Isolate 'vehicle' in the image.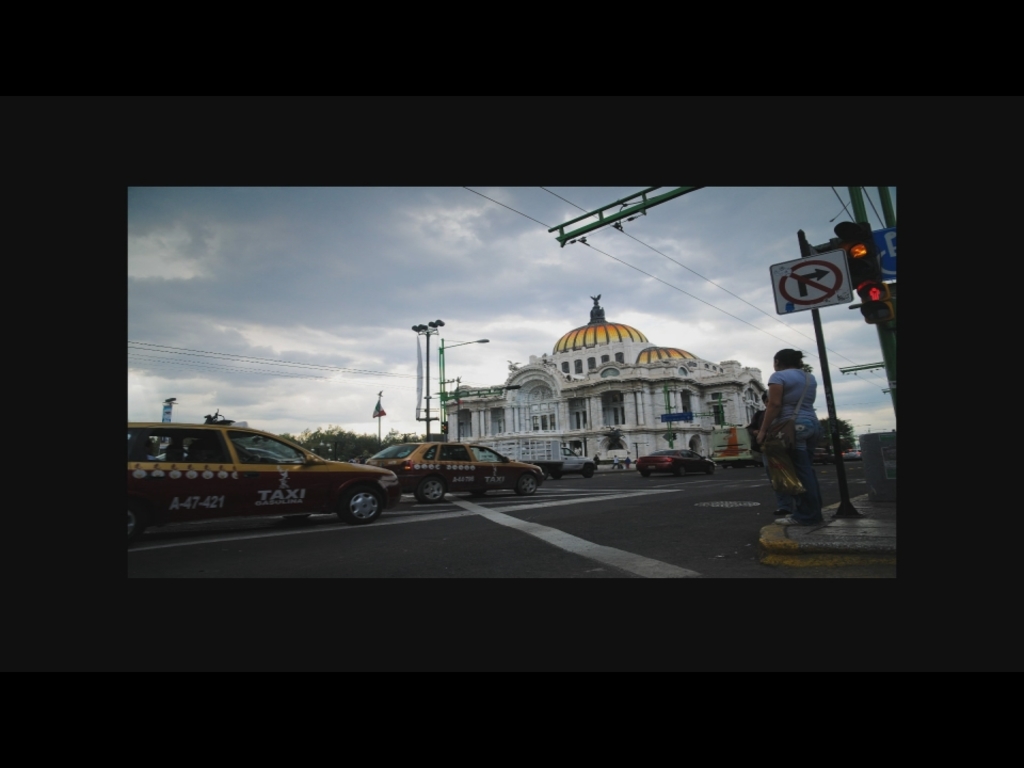
Isolated region: 124:416:421:524.
